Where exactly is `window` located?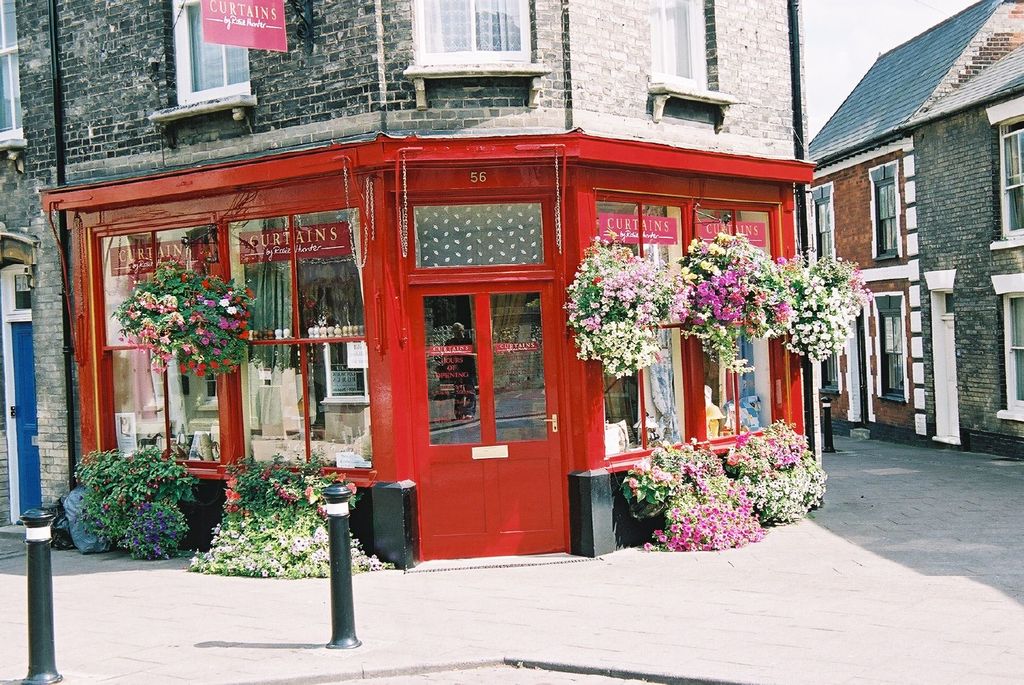
Its bounding box is bbox(981, 97, 1023, 246).
